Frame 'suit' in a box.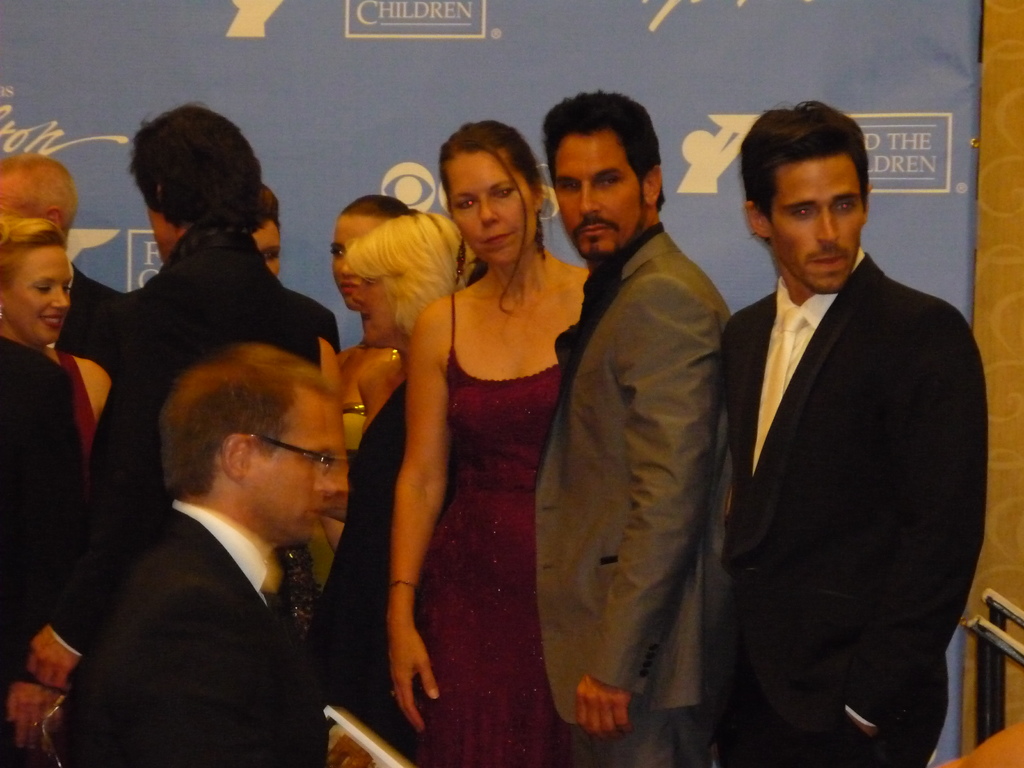
72/495/329/767.
